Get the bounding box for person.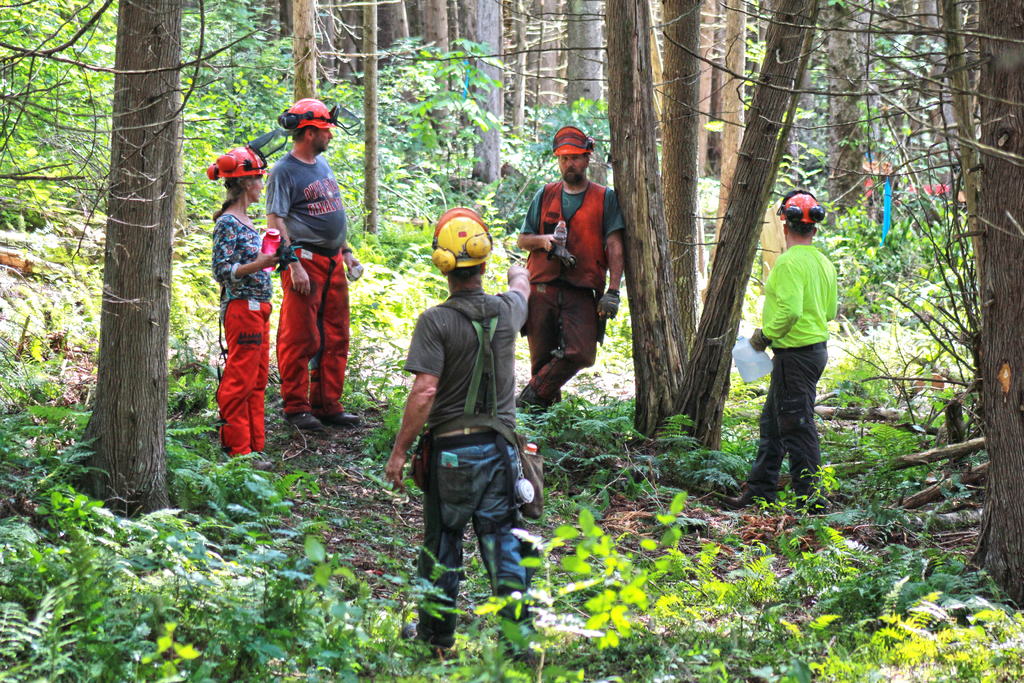
199, 142, 288, 465.
